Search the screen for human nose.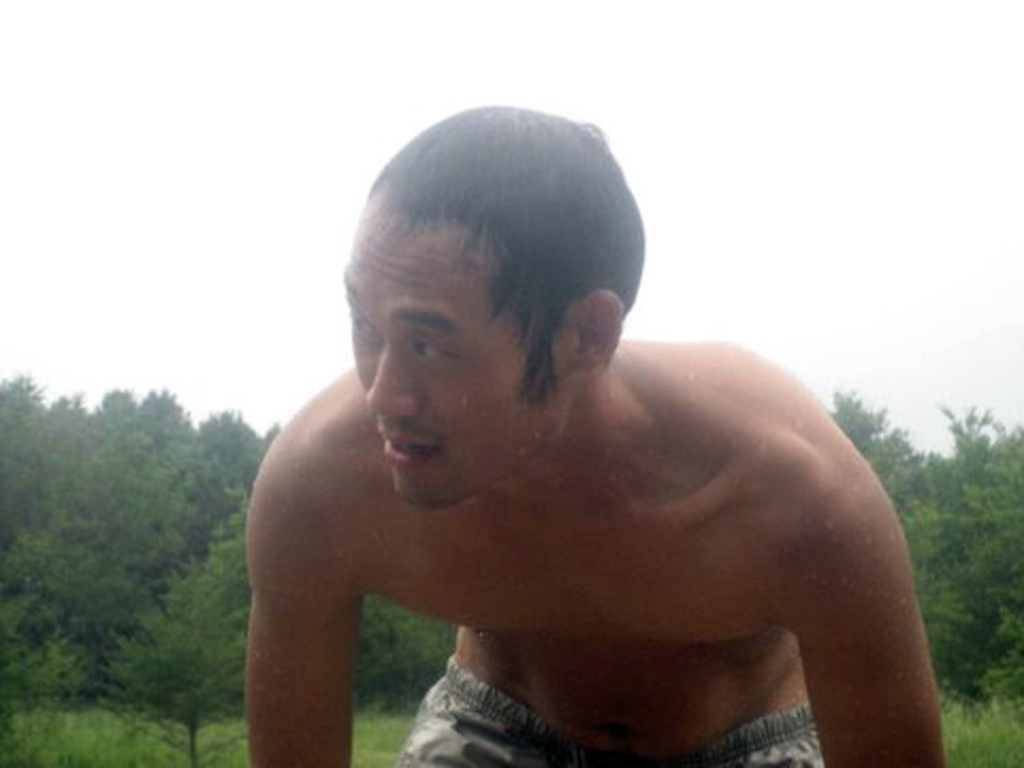
Found at [365, 352, 418, 416].
